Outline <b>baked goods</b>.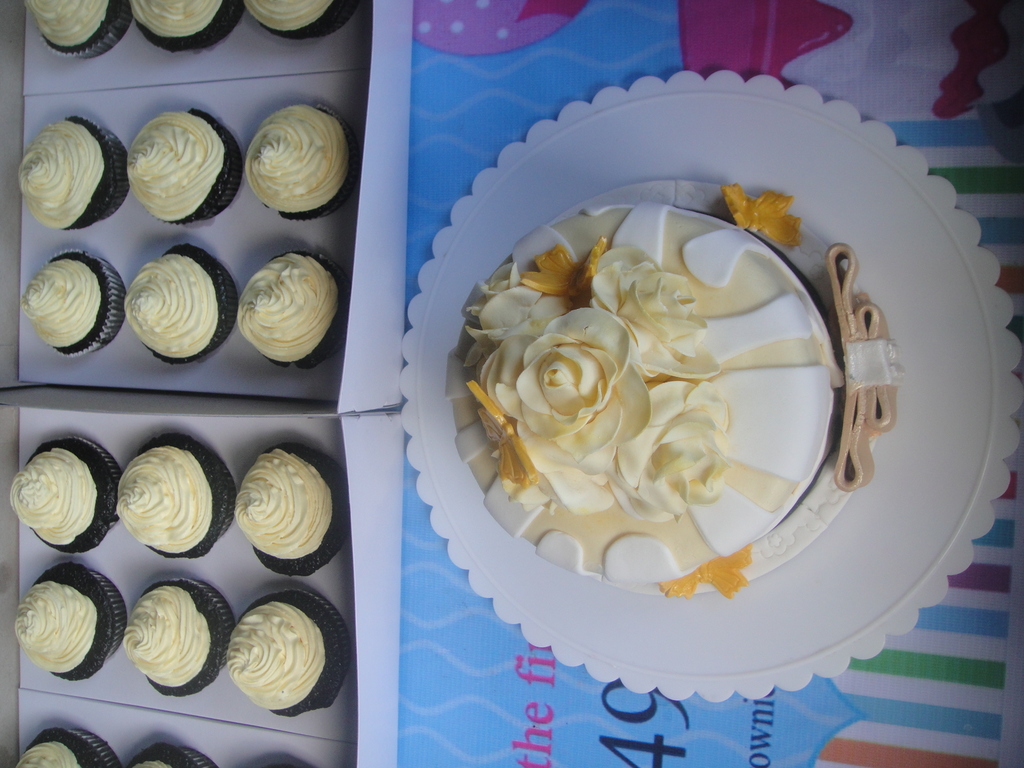
Outline: BBox(6, 435, 127, 553).
